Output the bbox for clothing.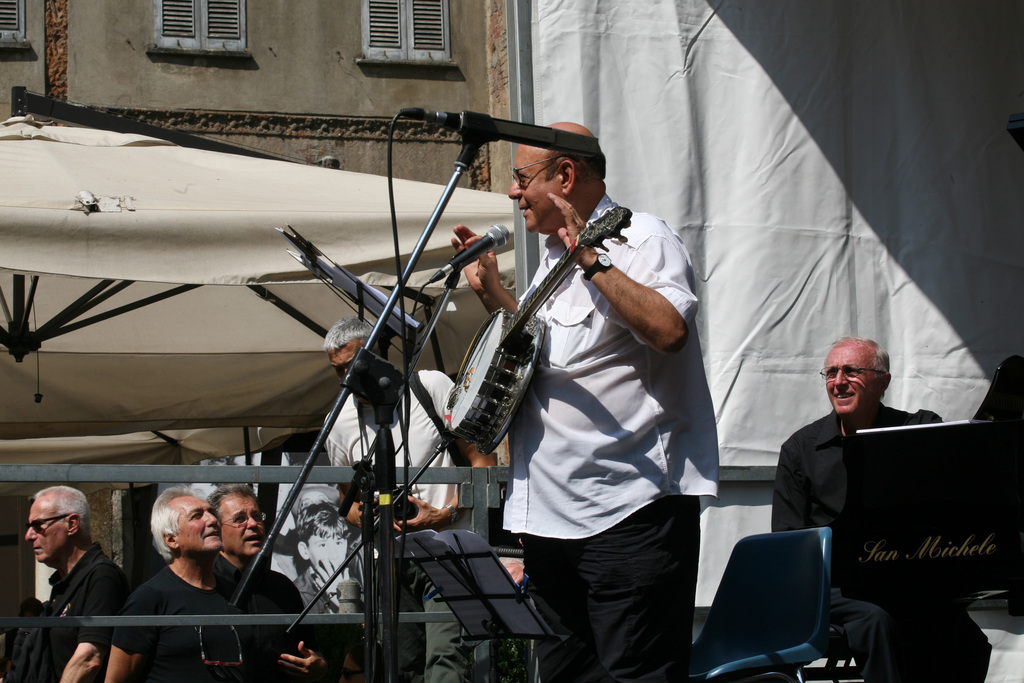
Rect(765, 406, 1005, 682).
